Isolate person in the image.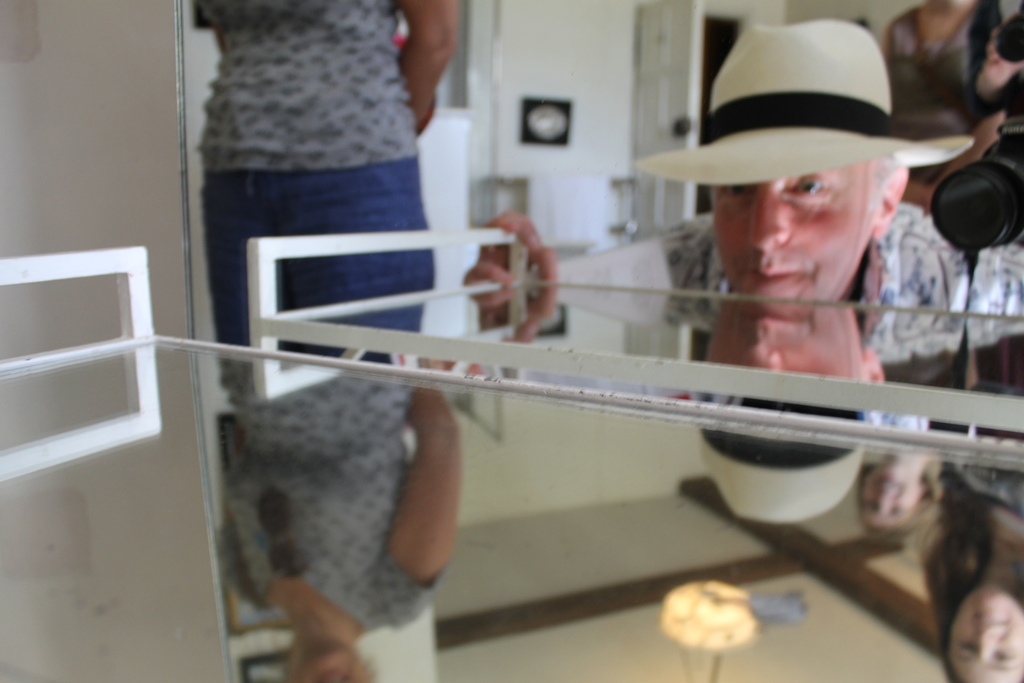
Isolated region: 191 0 461 366.
